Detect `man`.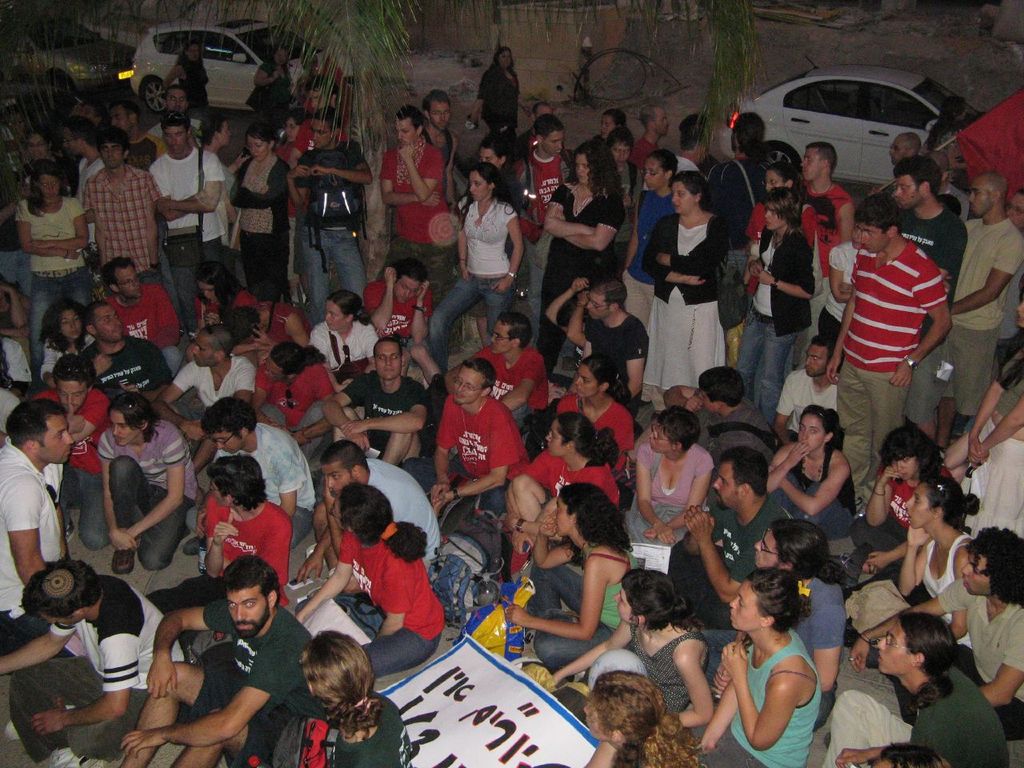
Detected at {"x1": 146, "y1": 83, "x2": 210, "y2": 143}.
